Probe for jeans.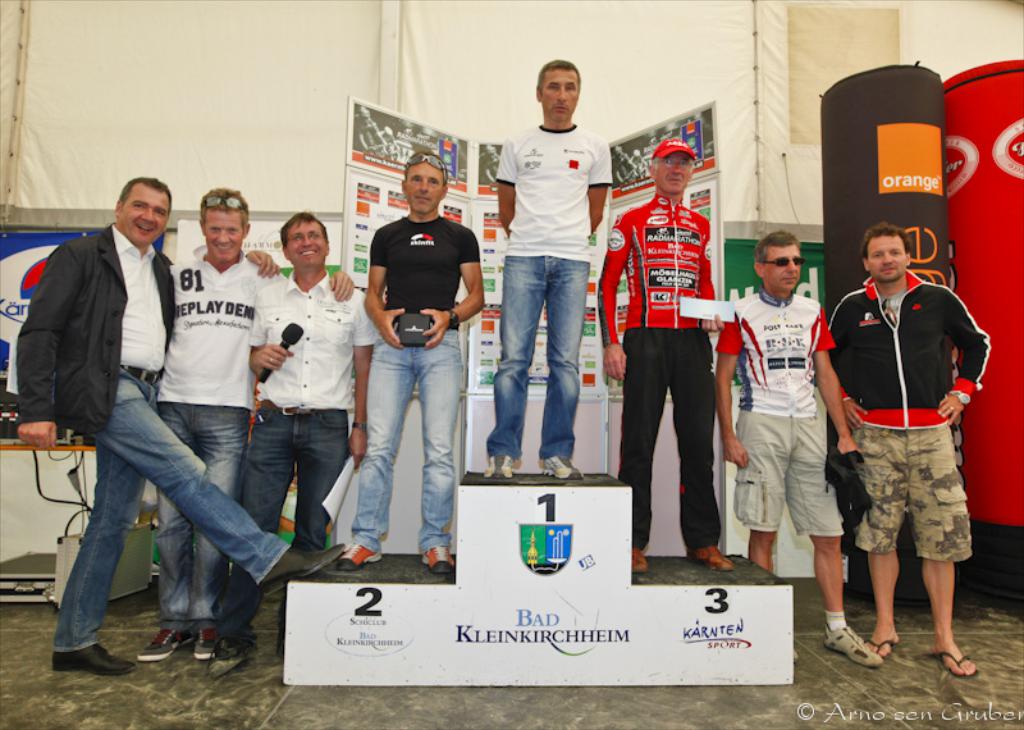
Probe result: 145/402/244/629.
